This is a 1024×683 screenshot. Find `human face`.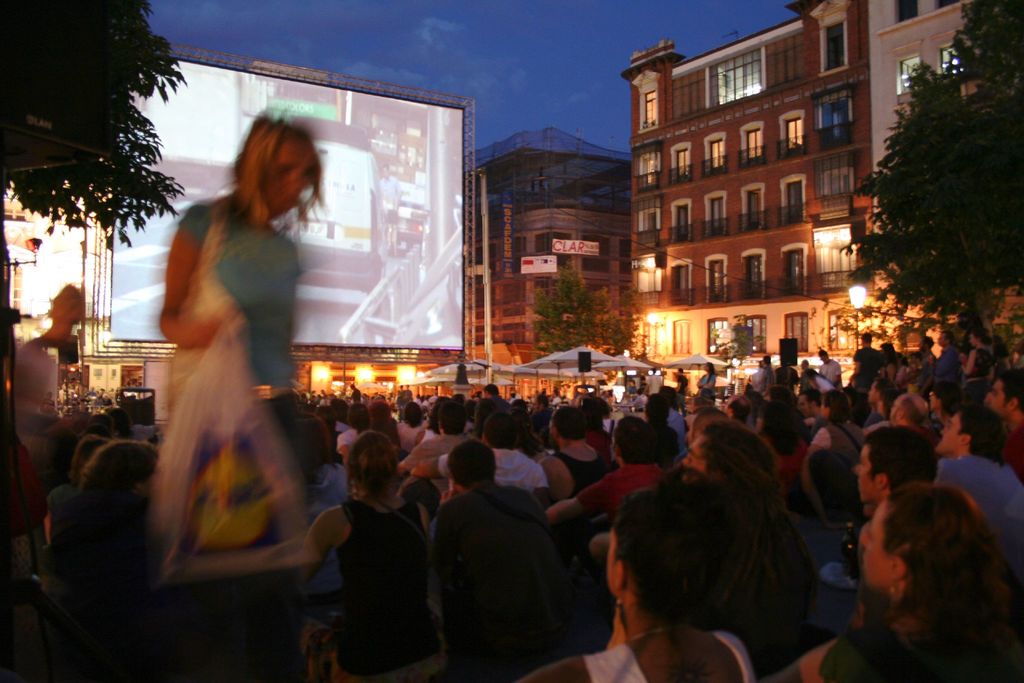
Bounding box: [855,447,877,502].
